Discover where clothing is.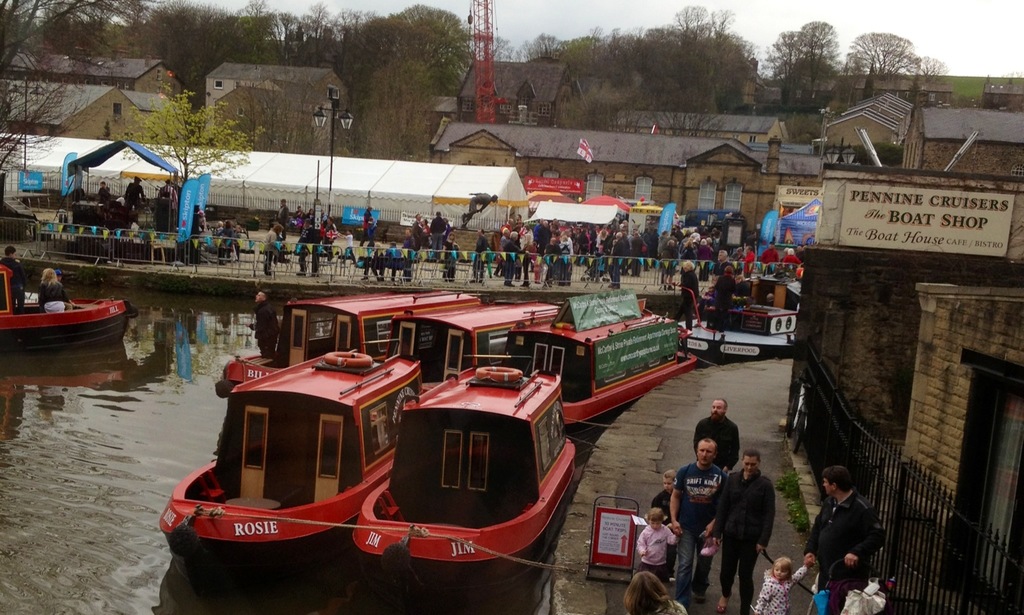
Discovered at bbox(501, 238, 517, 272).
